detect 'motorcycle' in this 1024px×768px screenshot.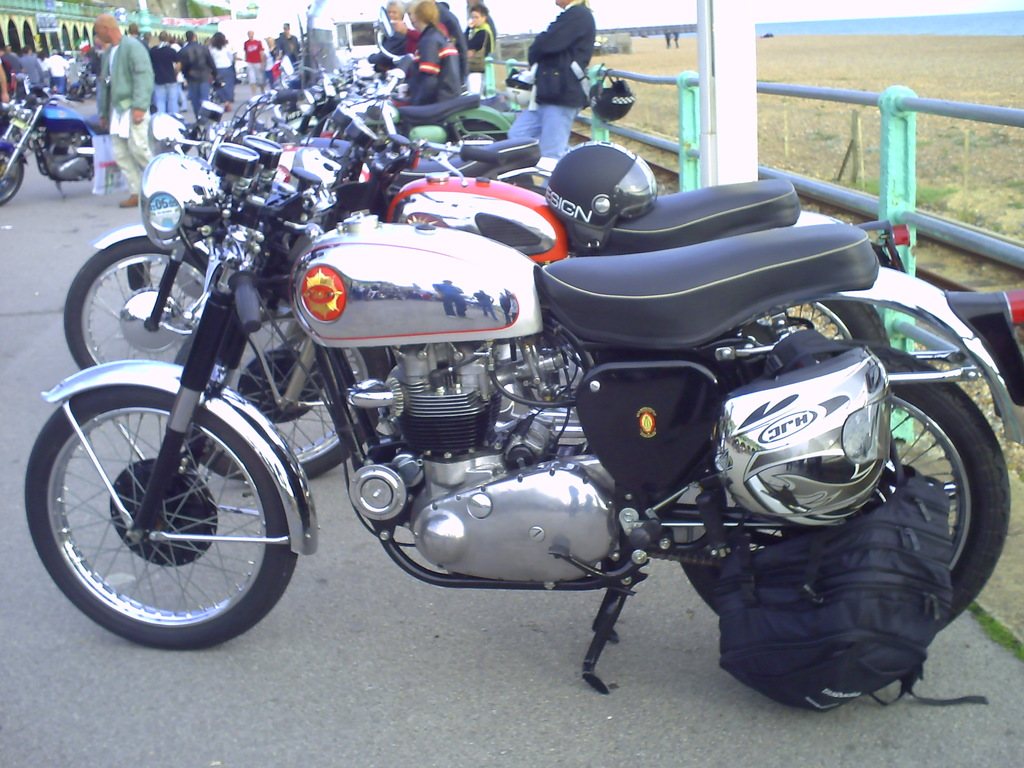
Detection: (59, 101, 539, 389).
